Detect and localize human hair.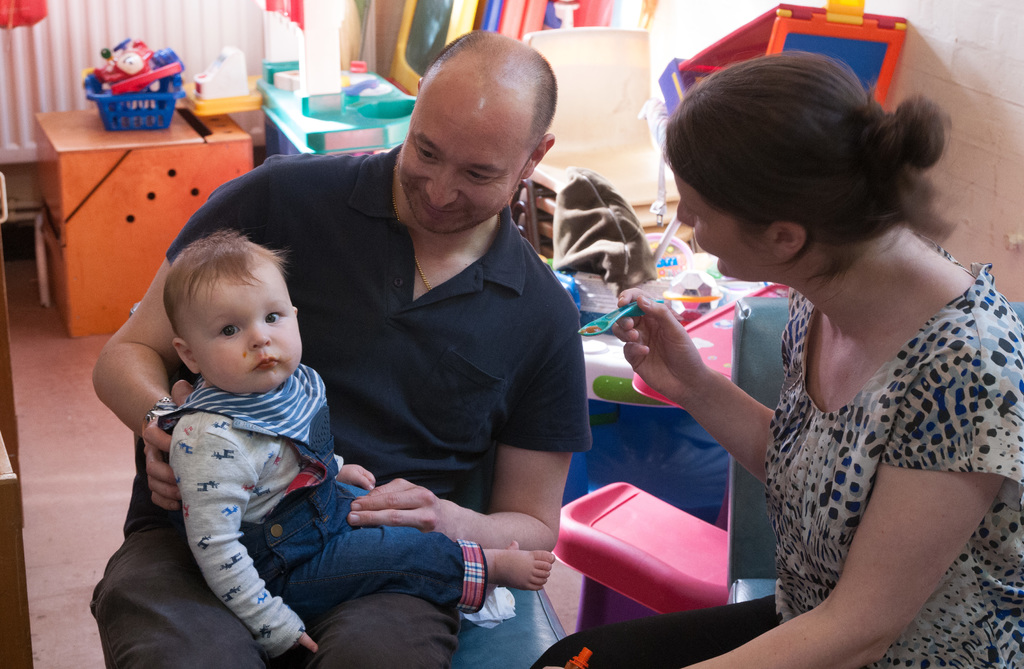
Localized at left=155, top=228, right=293, bottom=335.
